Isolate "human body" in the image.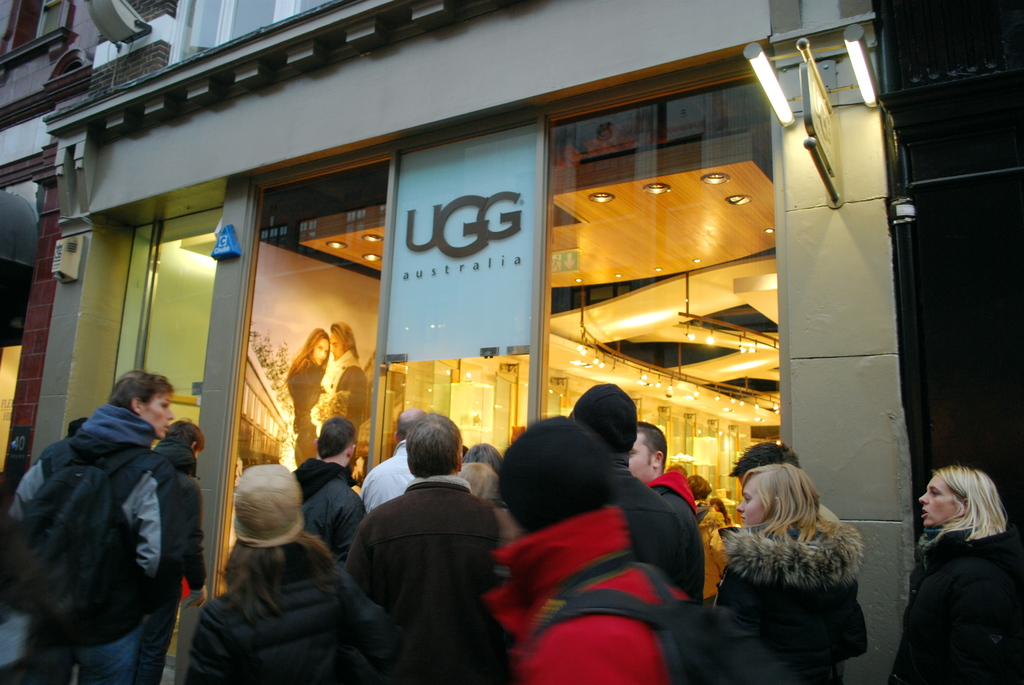
Isolated region: locate(182, 457, 406, 684).
